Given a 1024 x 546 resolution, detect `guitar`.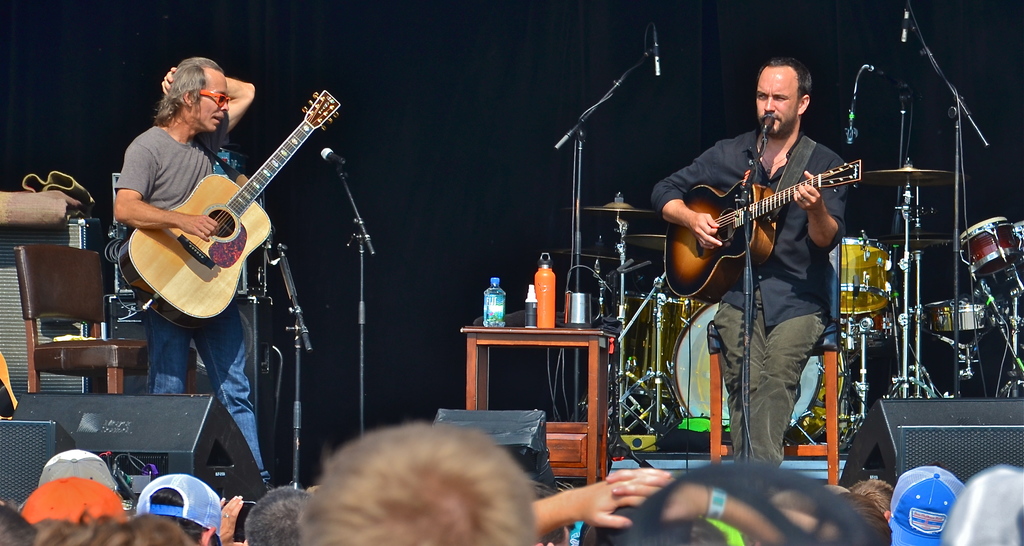
(662,145,878,285).
